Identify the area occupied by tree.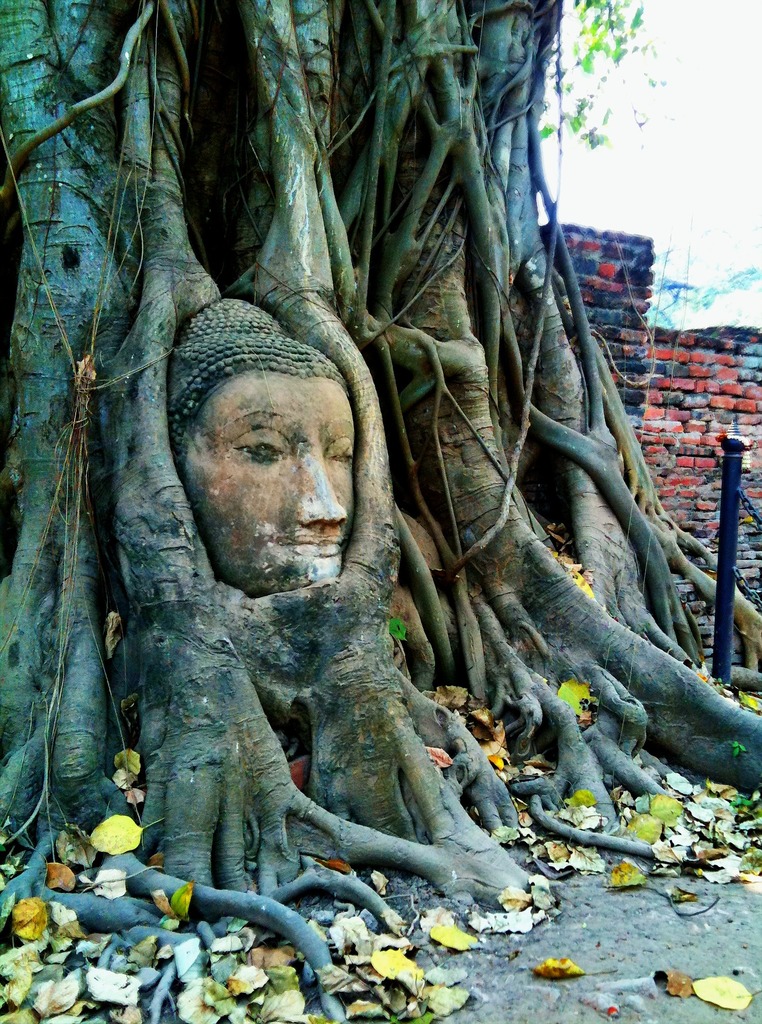
Area: Rect(20, 123, 633, 883).
